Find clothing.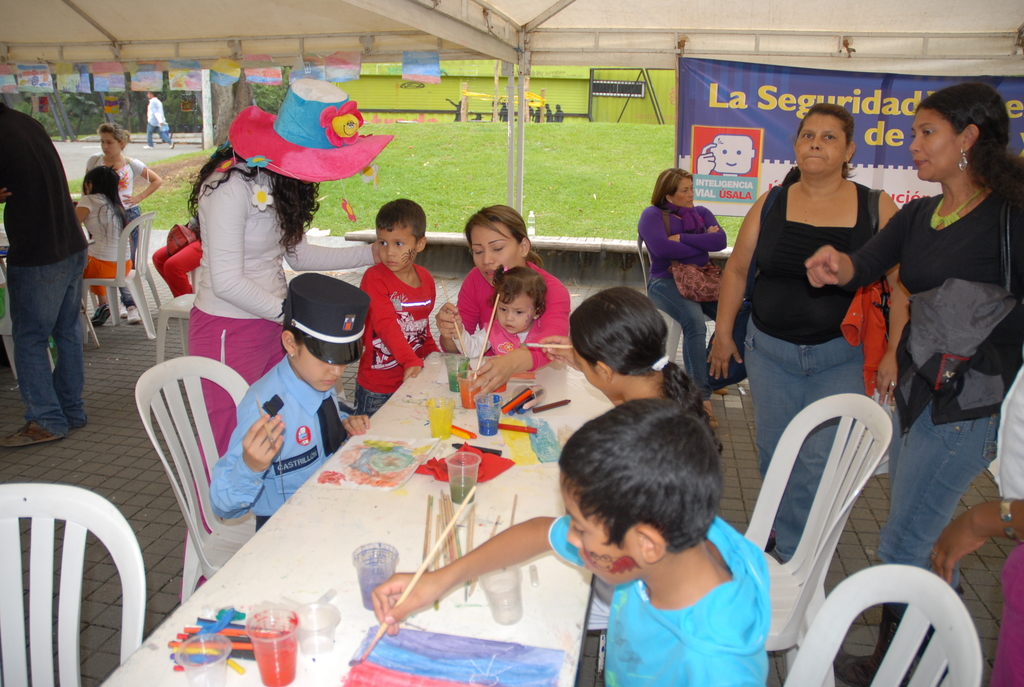
box=[820, 196, 1017, 567].
